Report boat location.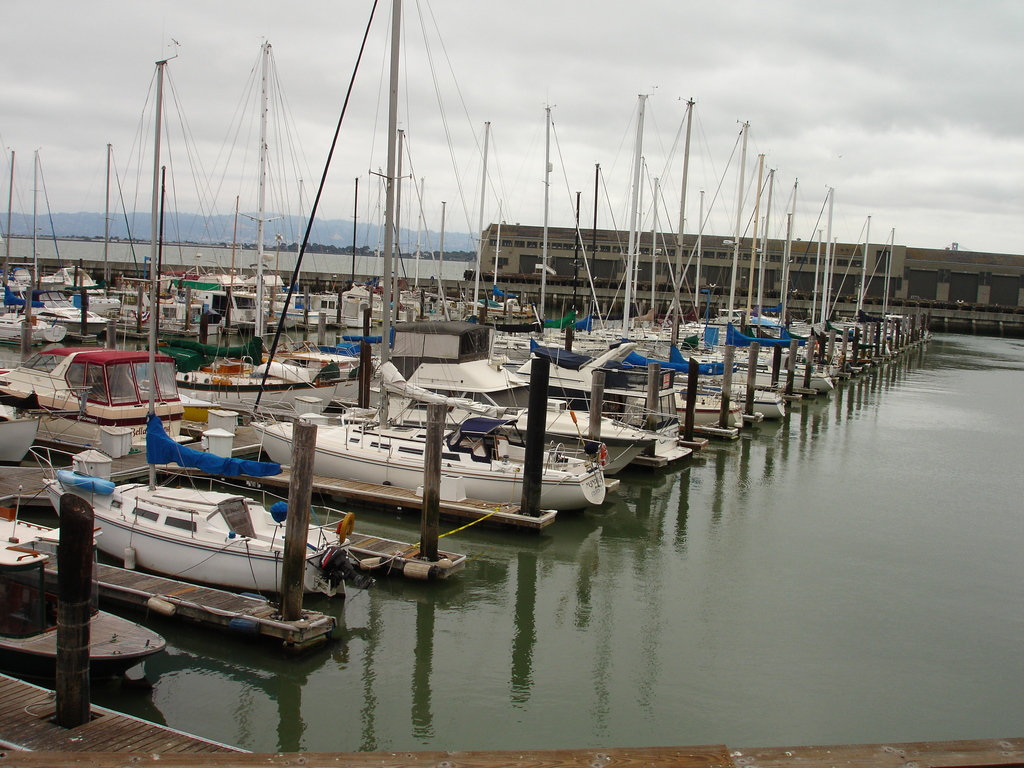
Report: [x1=0, y1=410, x2=44, y2=465].
